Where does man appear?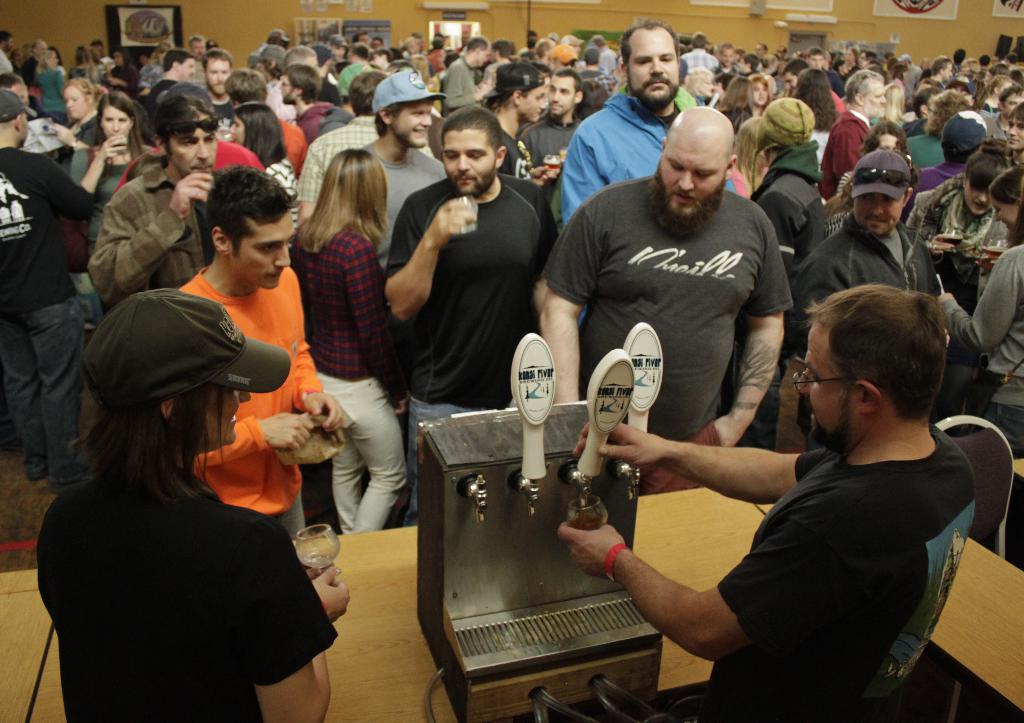
Appears at box=[351, 61, 465, 236].
